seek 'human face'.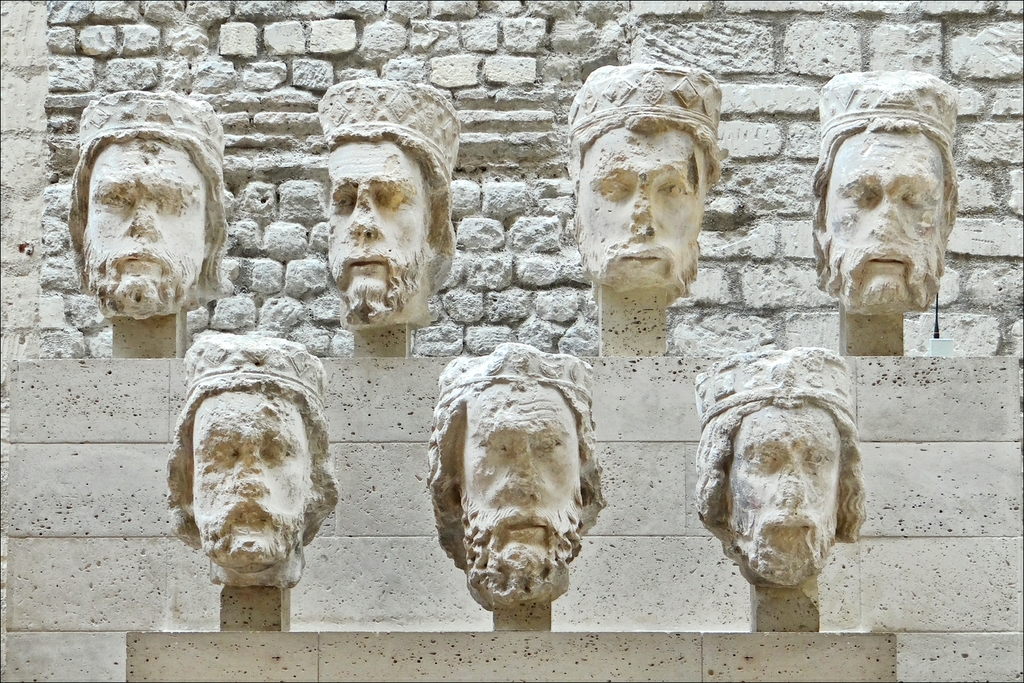
box(327, 134, 437, 311).
